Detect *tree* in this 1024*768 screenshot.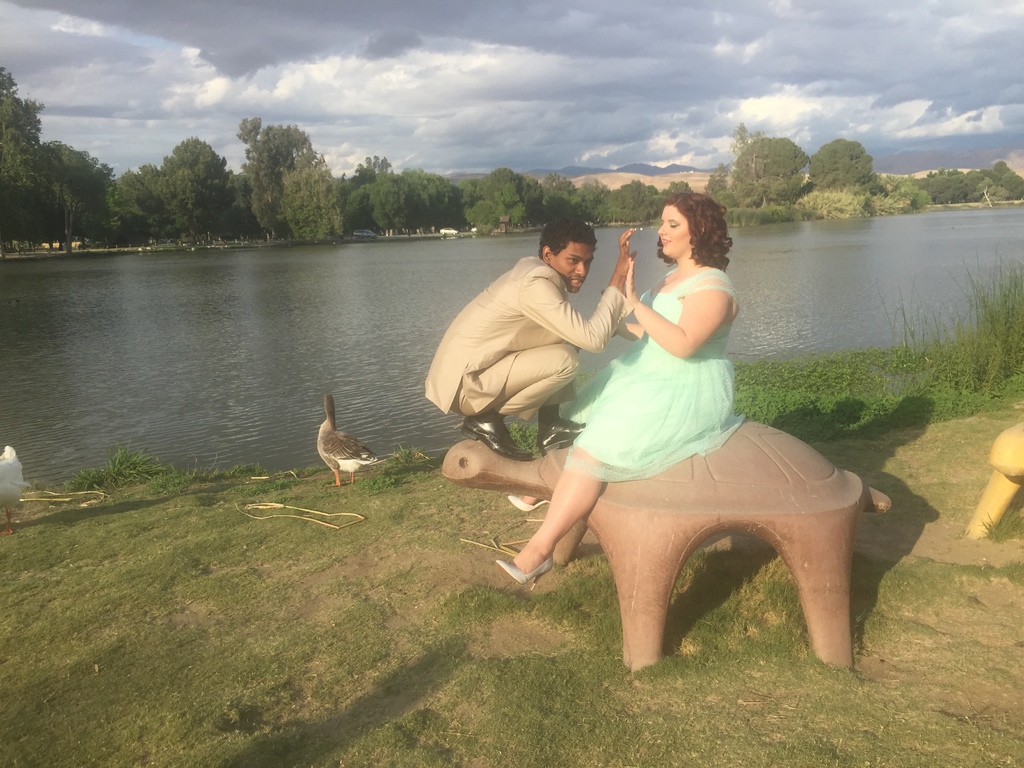
Detection: (726,118,769,206).
